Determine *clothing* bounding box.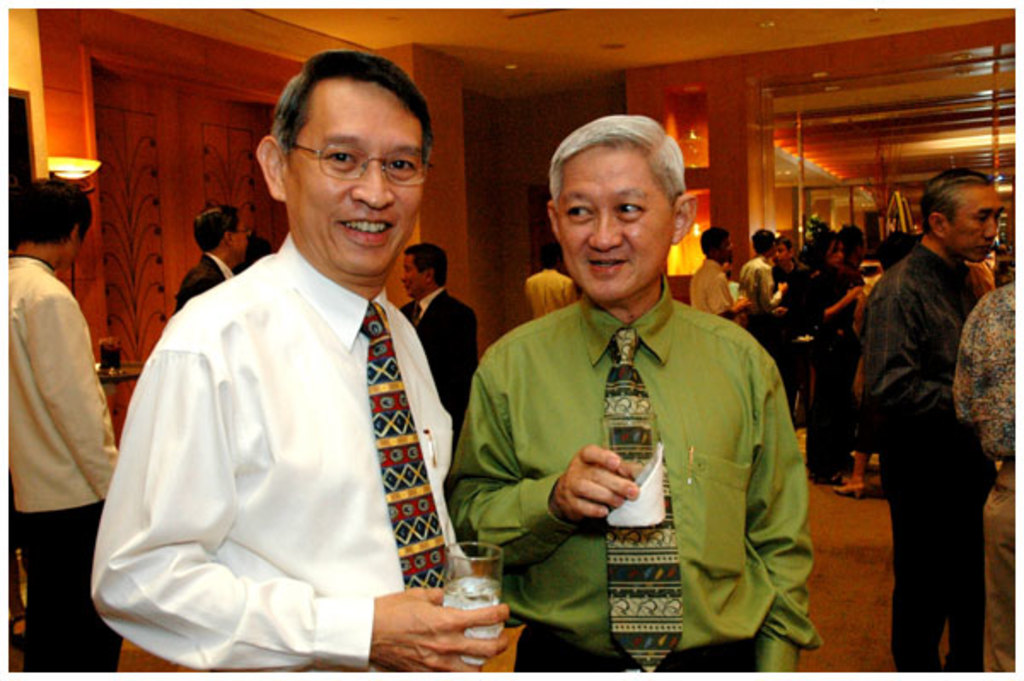
Determined: <box>860,241,1000,672</box>.
